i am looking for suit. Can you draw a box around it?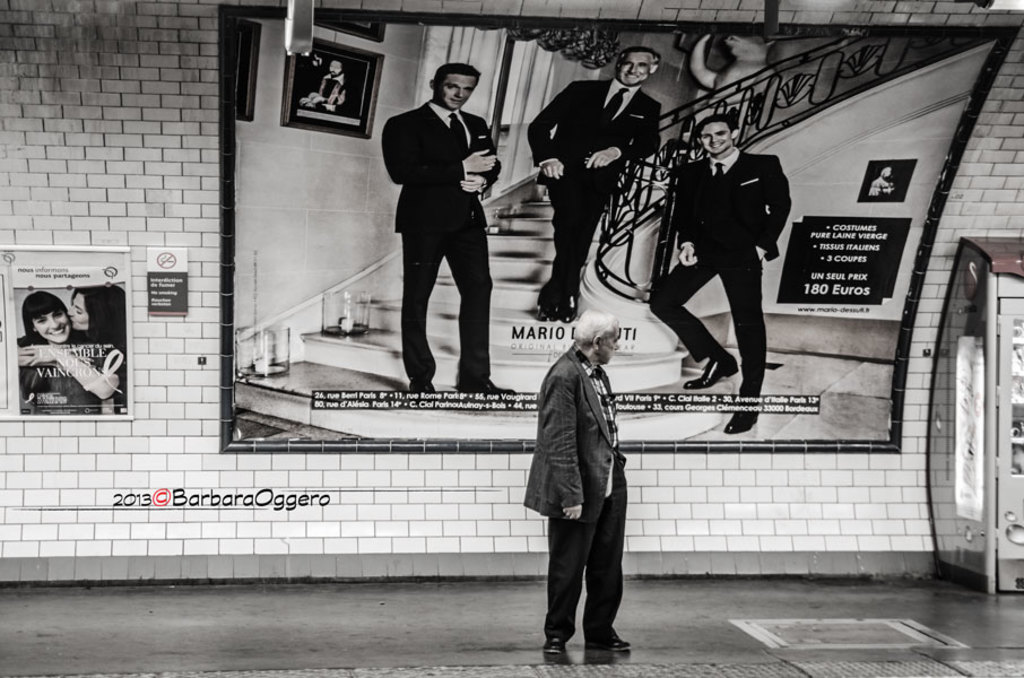
Sure, the bounding box is l=649, t=150, r=792, b=414.
